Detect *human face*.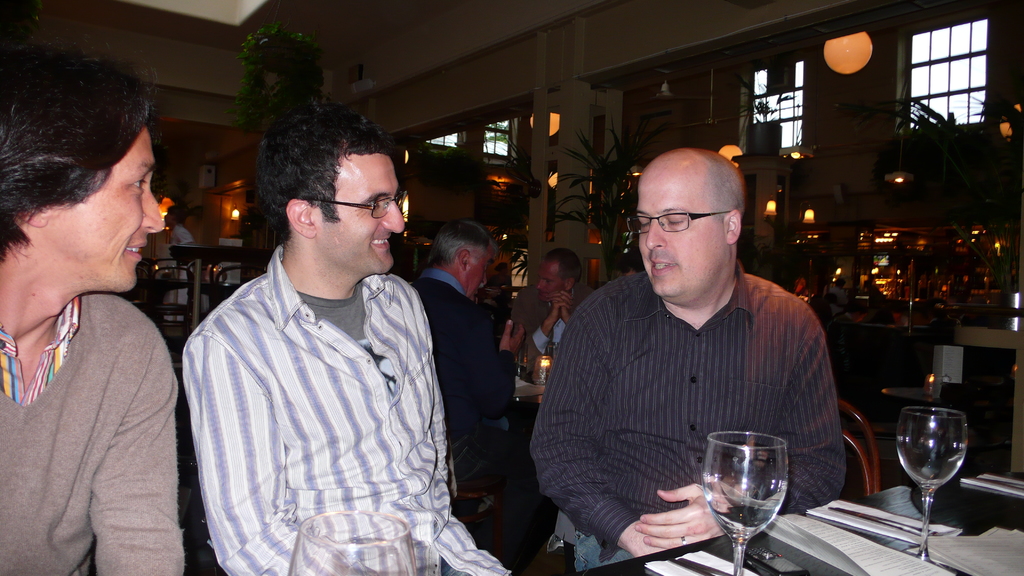
Detected at 535/261/563/300.
